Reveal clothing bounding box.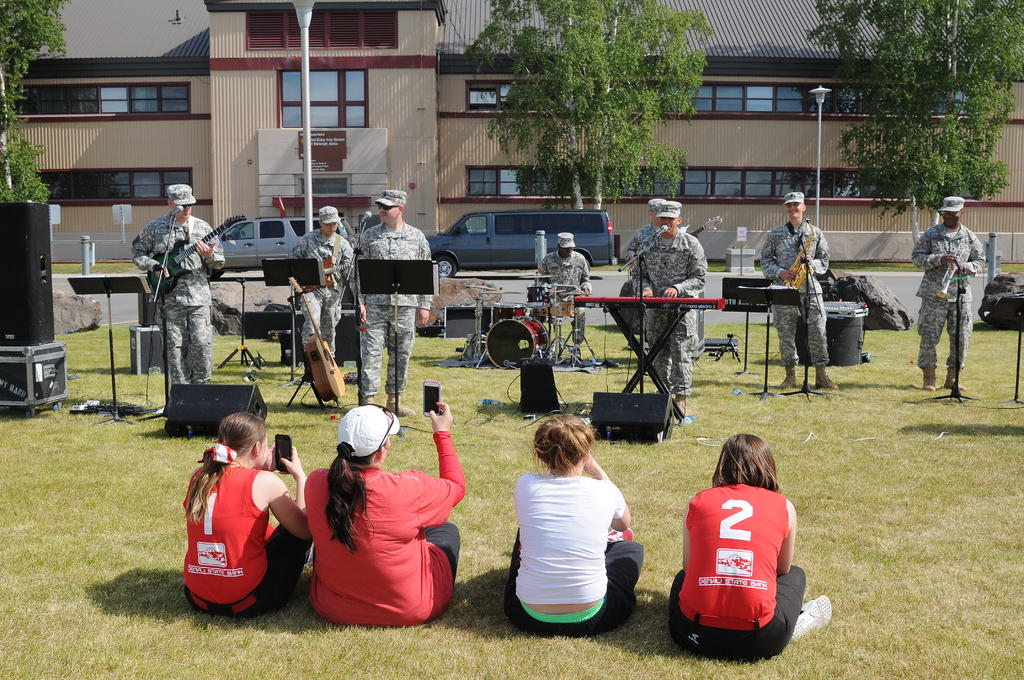
Revealed: 537/252/591/347.
